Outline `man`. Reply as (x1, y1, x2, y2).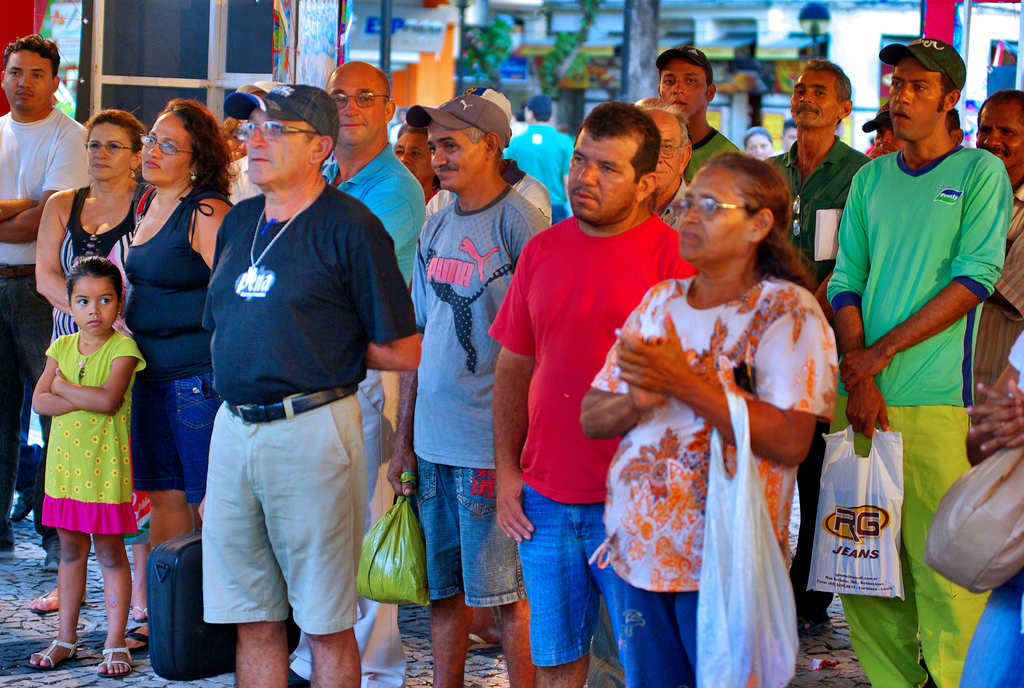
(657, 37, 744, 188).
